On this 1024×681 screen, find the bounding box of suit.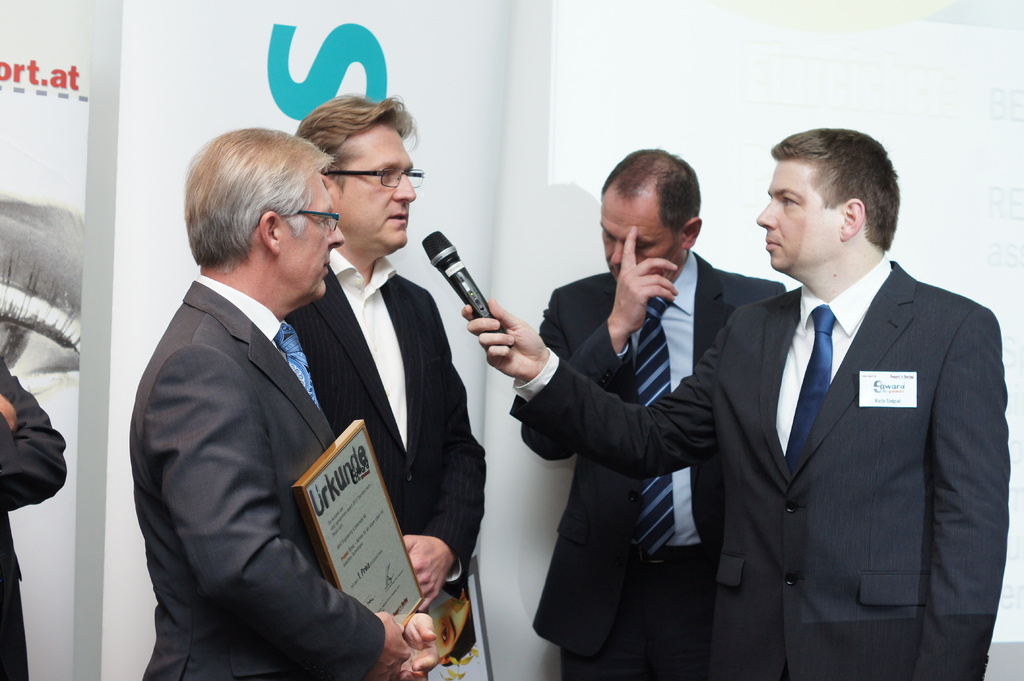
Bounding box: bbox=[140, 273, 383, 680].
